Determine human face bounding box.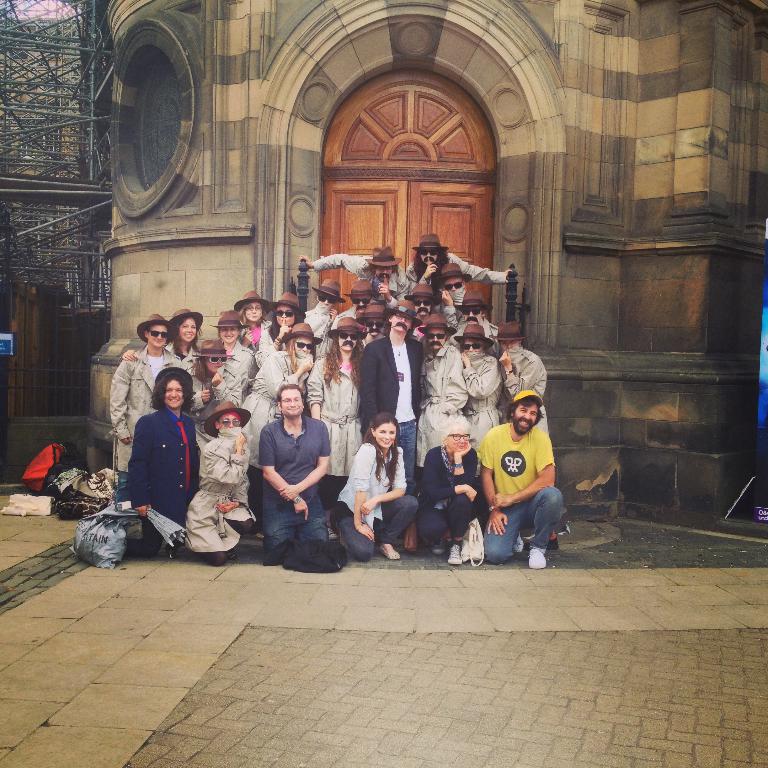
Determined: left=391, top=312, right=412, bottom=332.
